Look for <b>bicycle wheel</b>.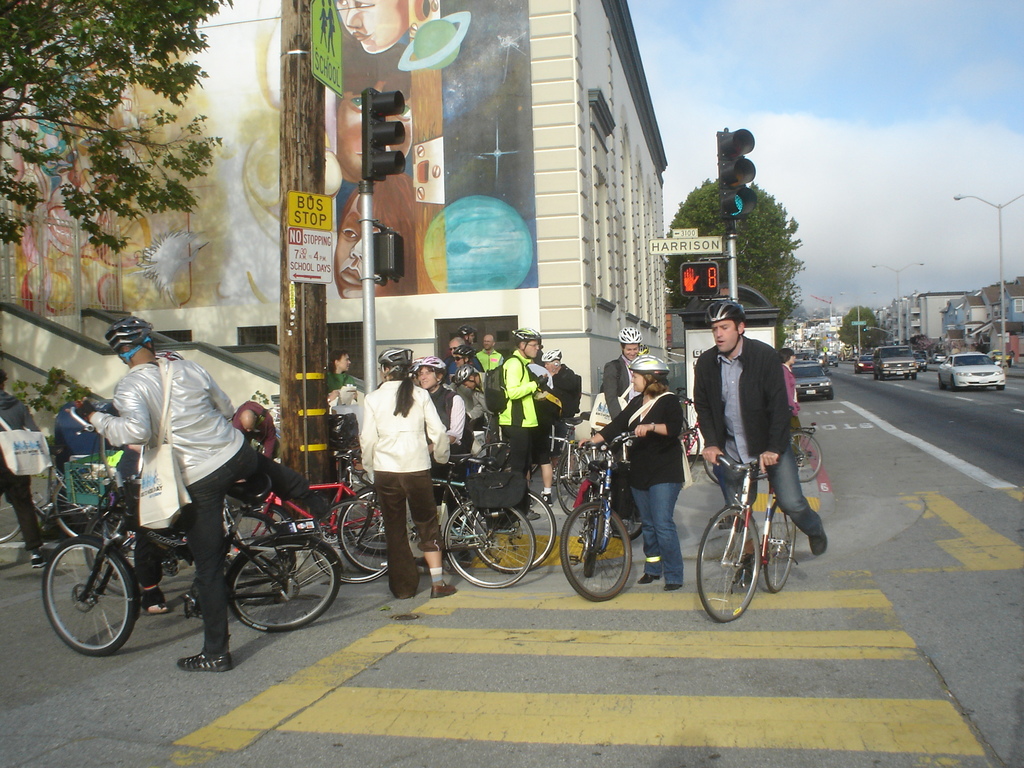
Found: left=692, top=508, right=762, bottom=625.
